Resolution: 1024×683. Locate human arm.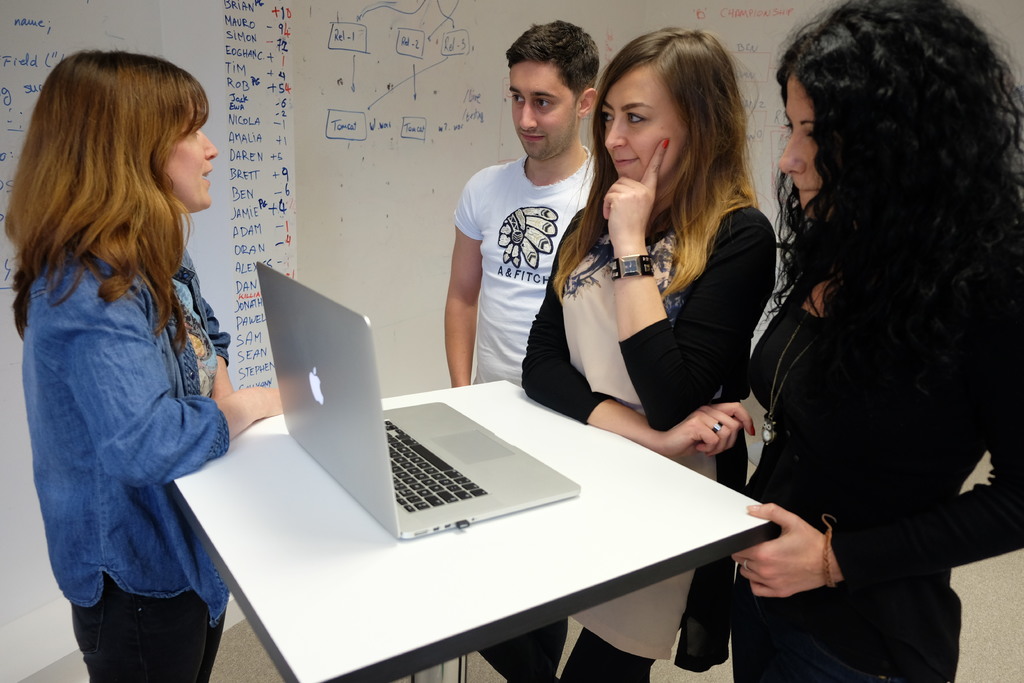
pyautogui.locateOnScreen(438, 176, 482, 383).
